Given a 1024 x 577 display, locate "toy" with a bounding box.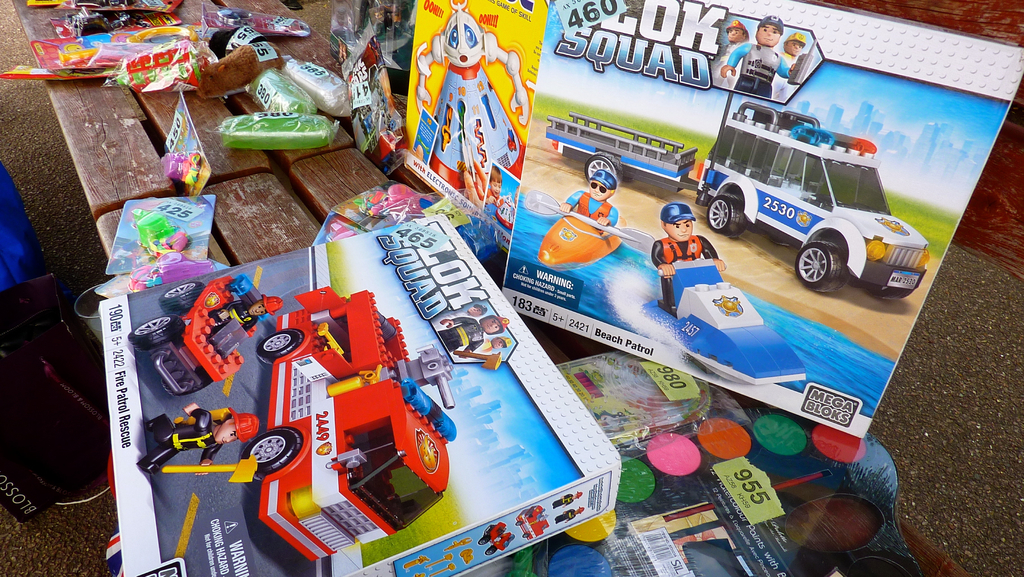
Located: [x1=524, y1=170, x2=652, y2=272].
